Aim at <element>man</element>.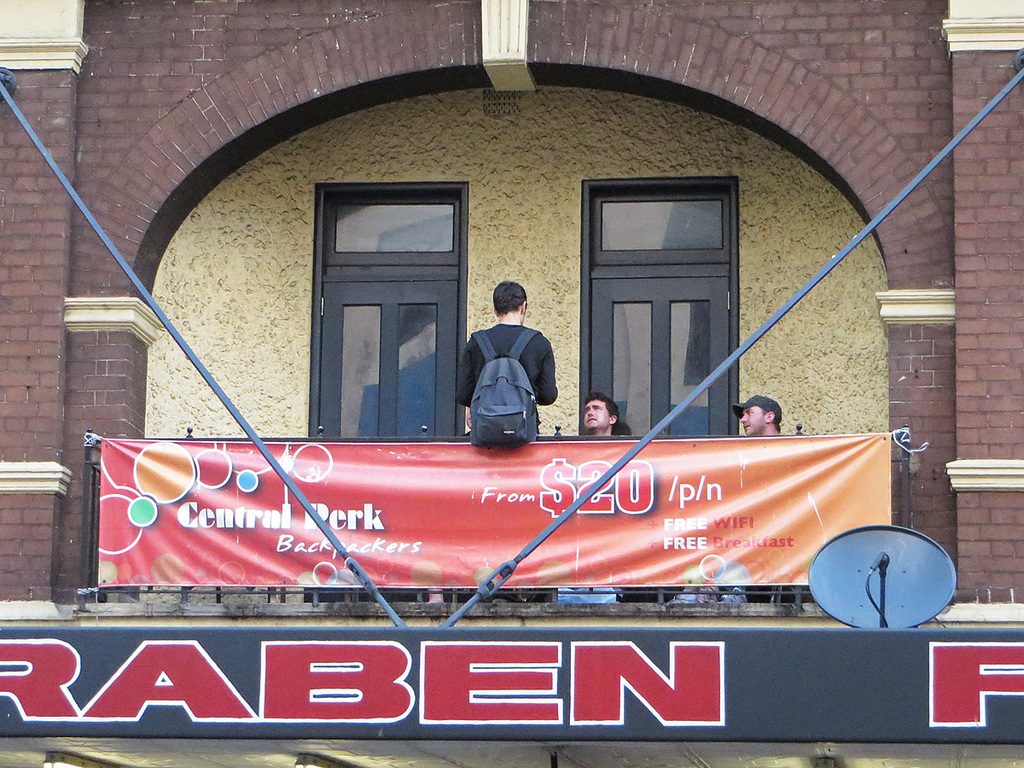
Aimed at region(672, 399, 798, 608).
